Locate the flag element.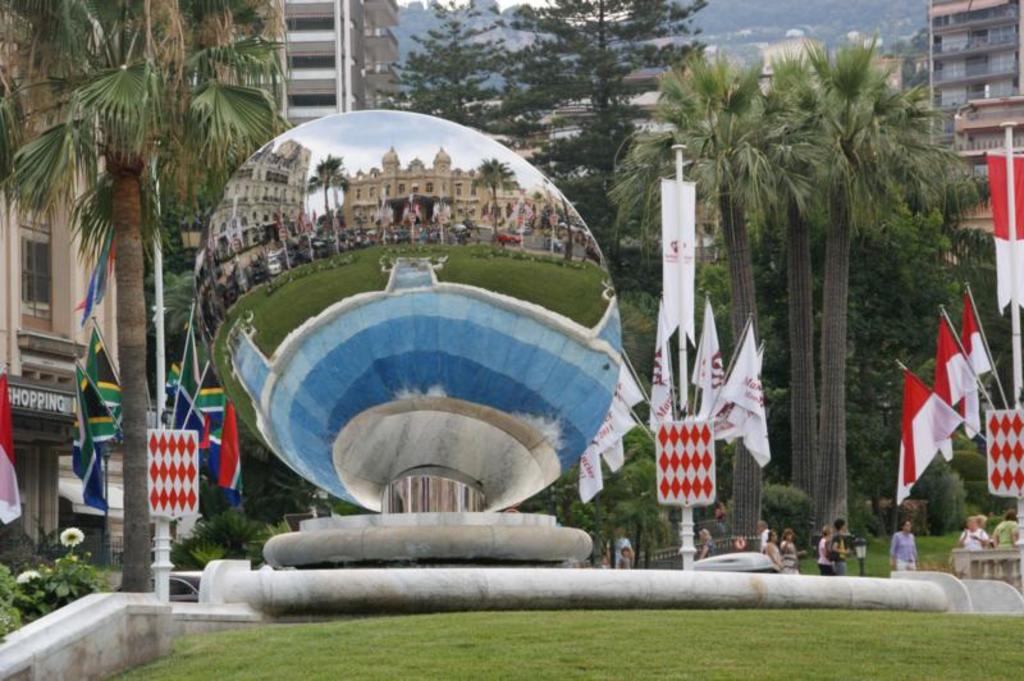
Element bbox: {"x1": 175, "y1": 356, "x2": 251, "y2": 509}.
